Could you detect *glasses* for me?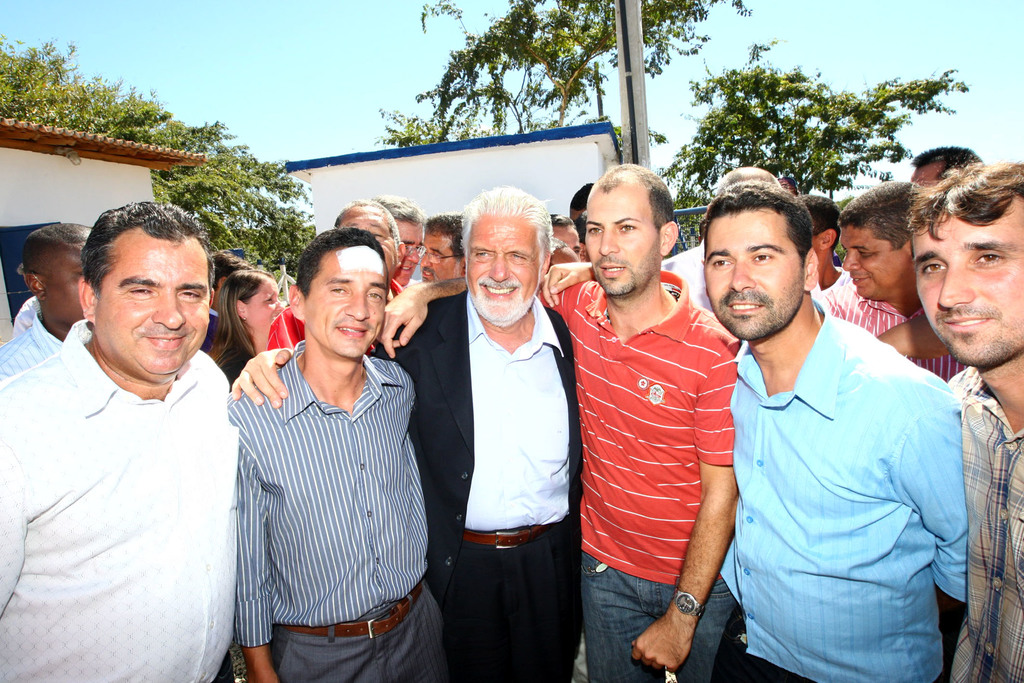
Detection result: x1=402, y1=245, x2=427, y2=259.
